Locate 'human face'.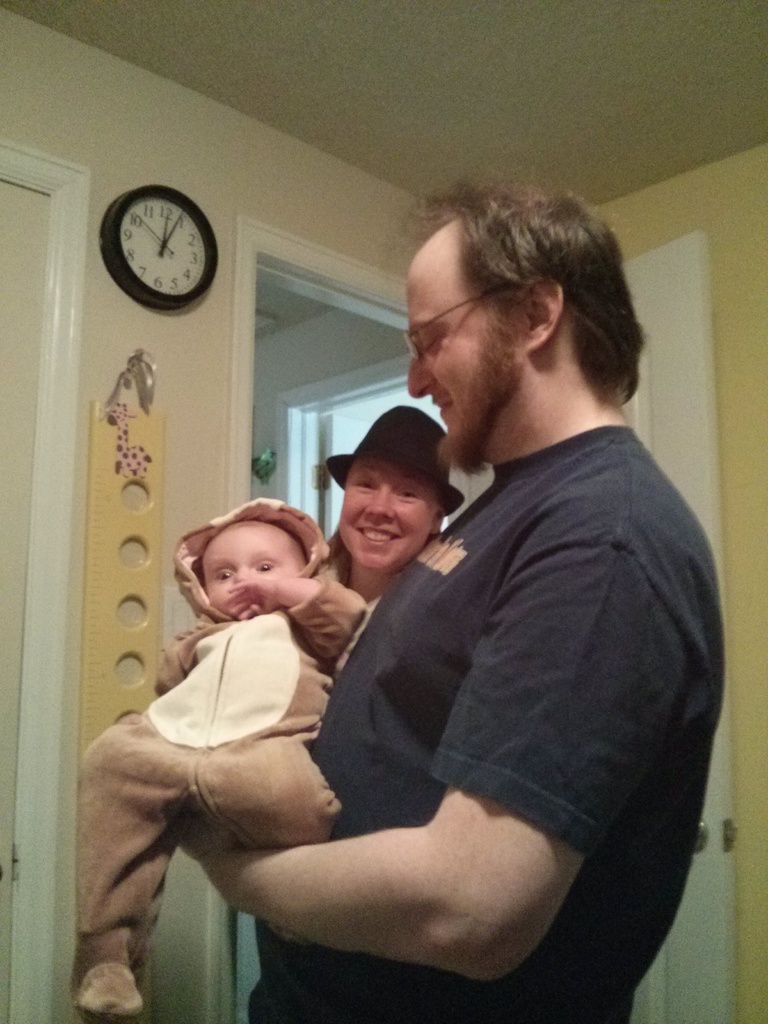
Bounding box: l=337, t=458, r=436, b=577.
